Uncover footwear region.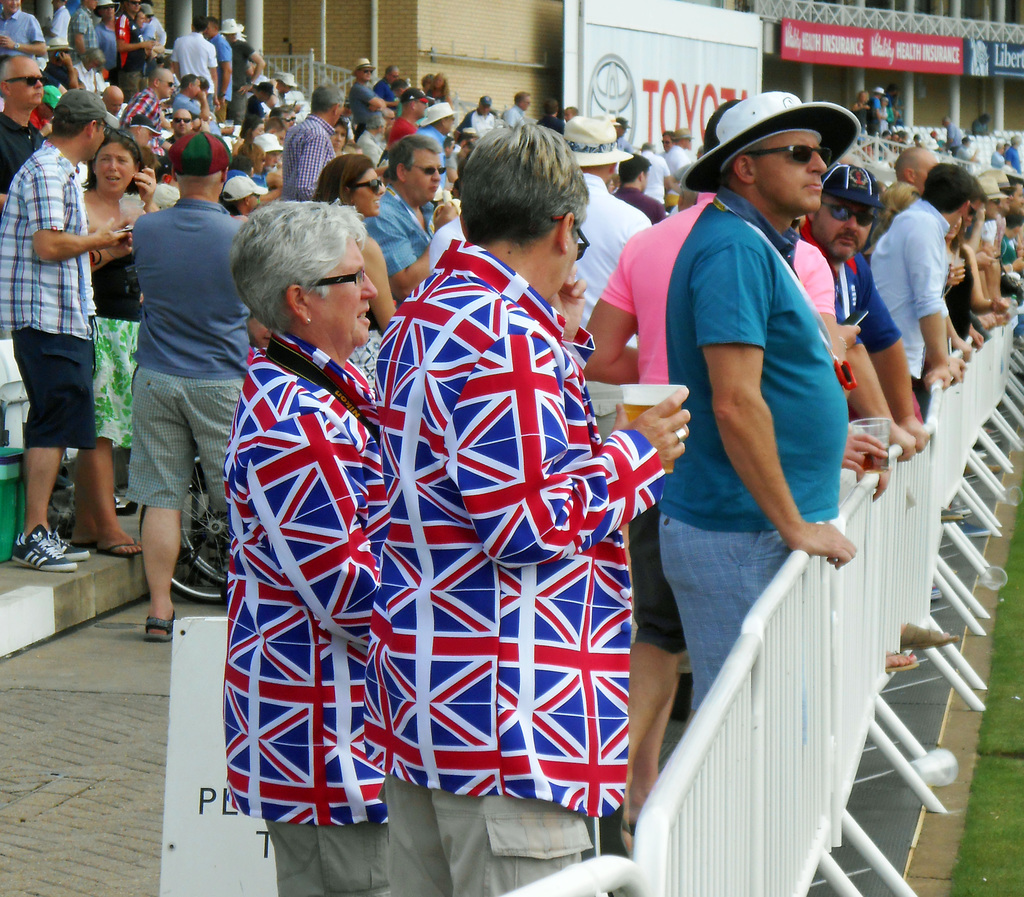
Uncovered: detection(52, 516, 88, 556).
